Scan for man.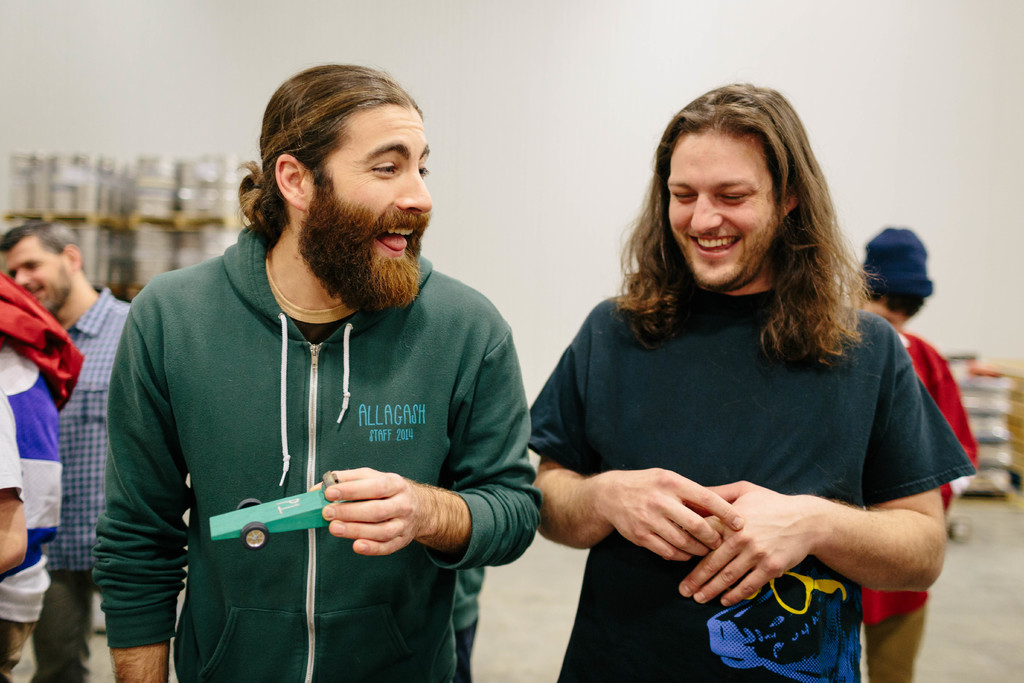
Scan result: [79, 49, 563, 671].
